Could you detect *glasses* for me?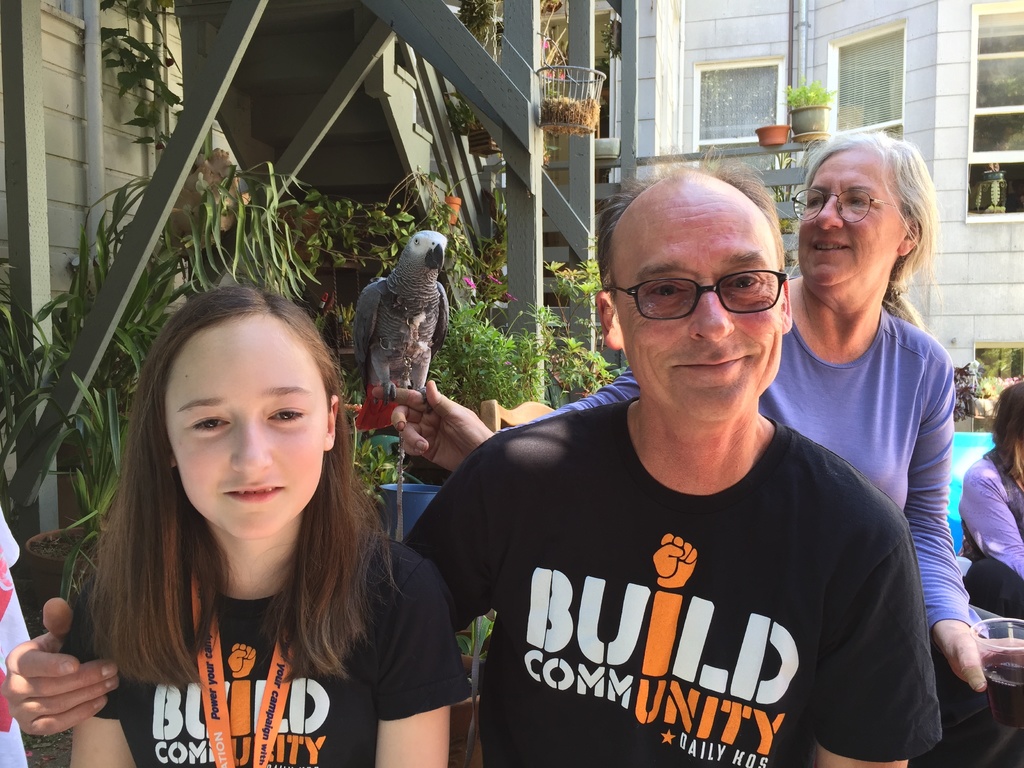
Detection result: (left=612, top=255, right=787, bottom=319).
